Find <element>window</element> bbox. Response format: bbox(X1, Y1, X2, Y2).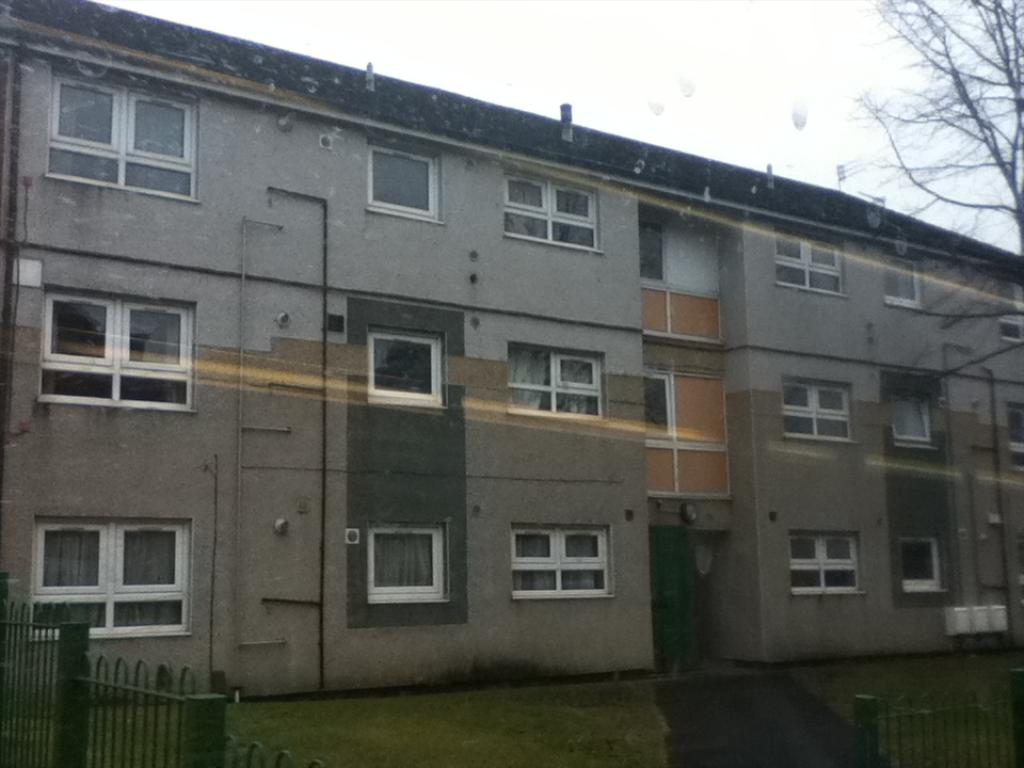
bbox(767, 235, 849, 297).
